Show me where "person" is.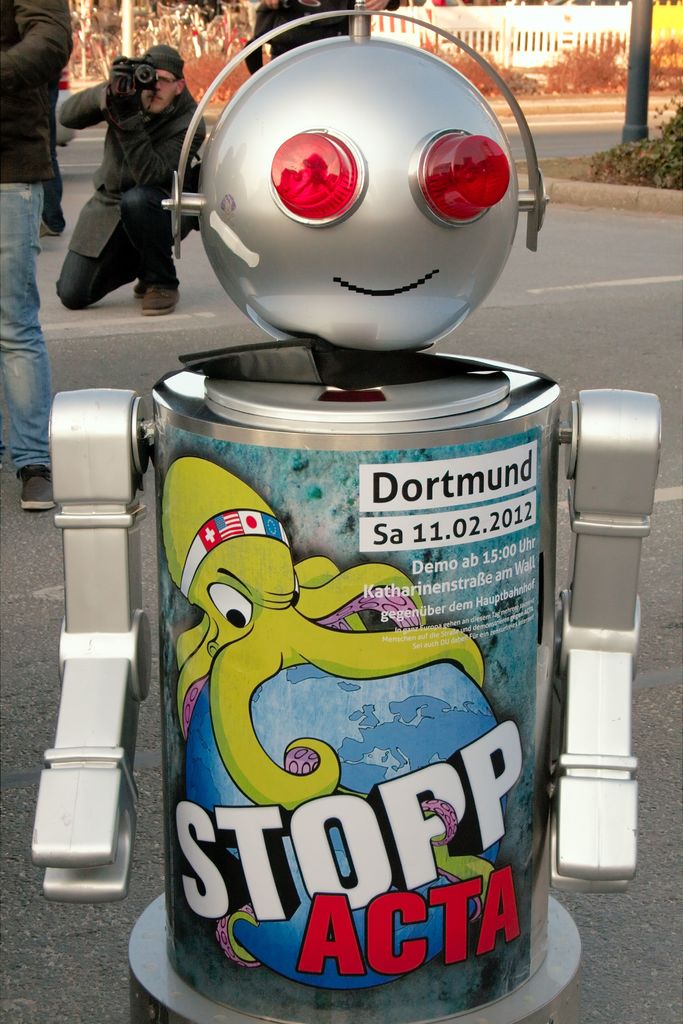
"person" is at 242,0,402,72.
